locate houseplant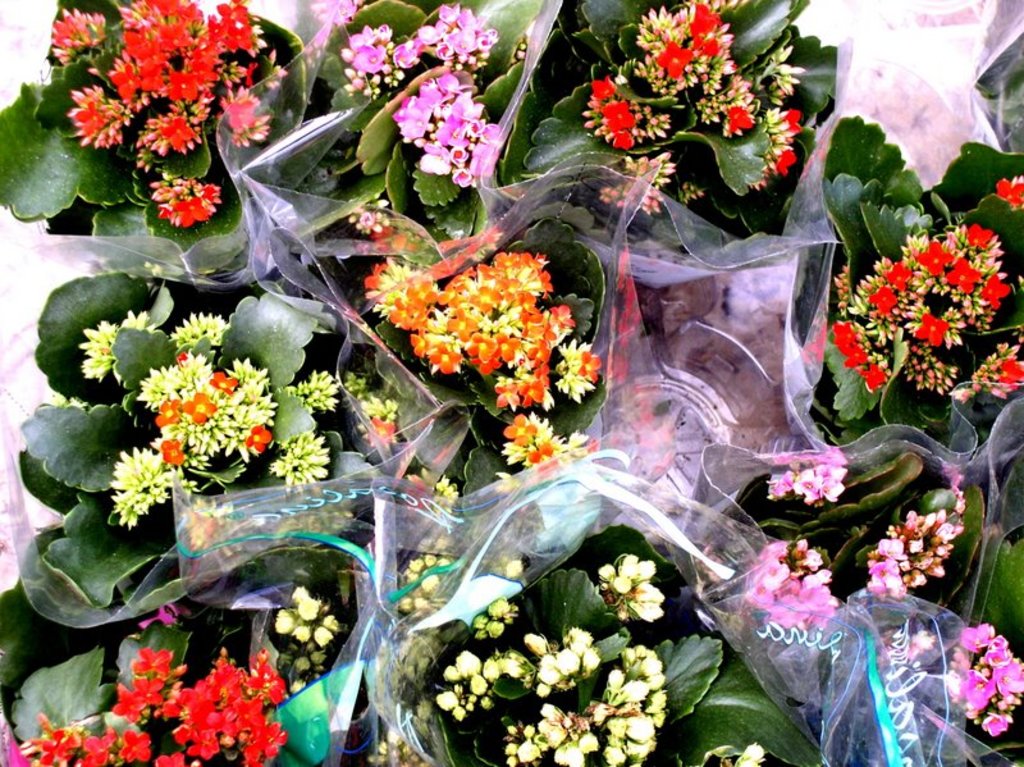
x1=419, y1=522, x2=826, y2=766
